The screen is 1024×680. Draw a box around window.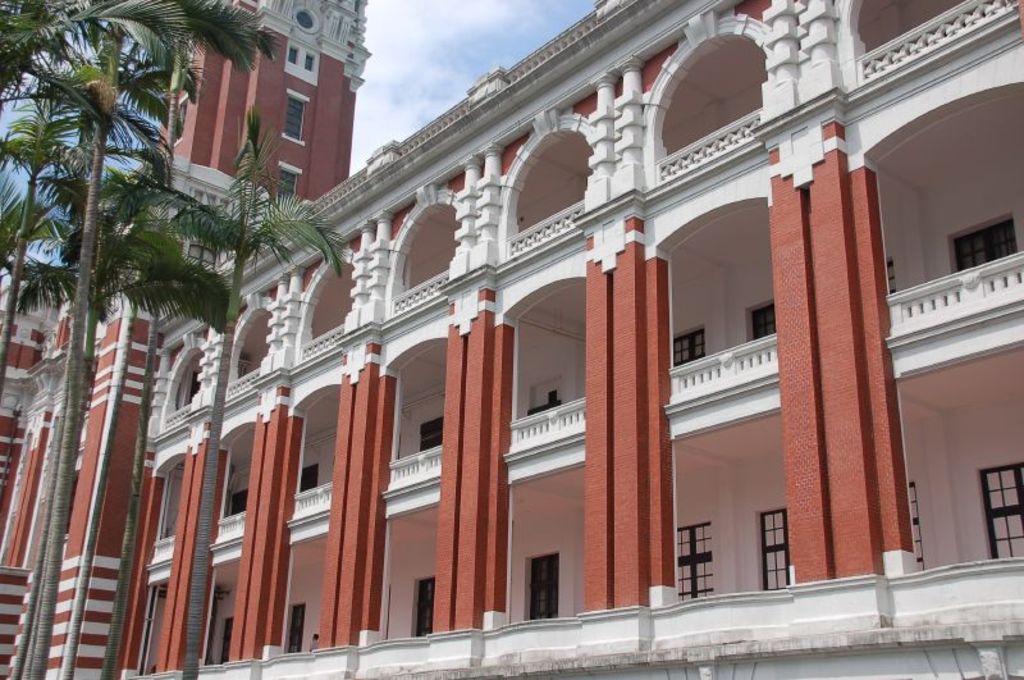
223/490/250/516.
